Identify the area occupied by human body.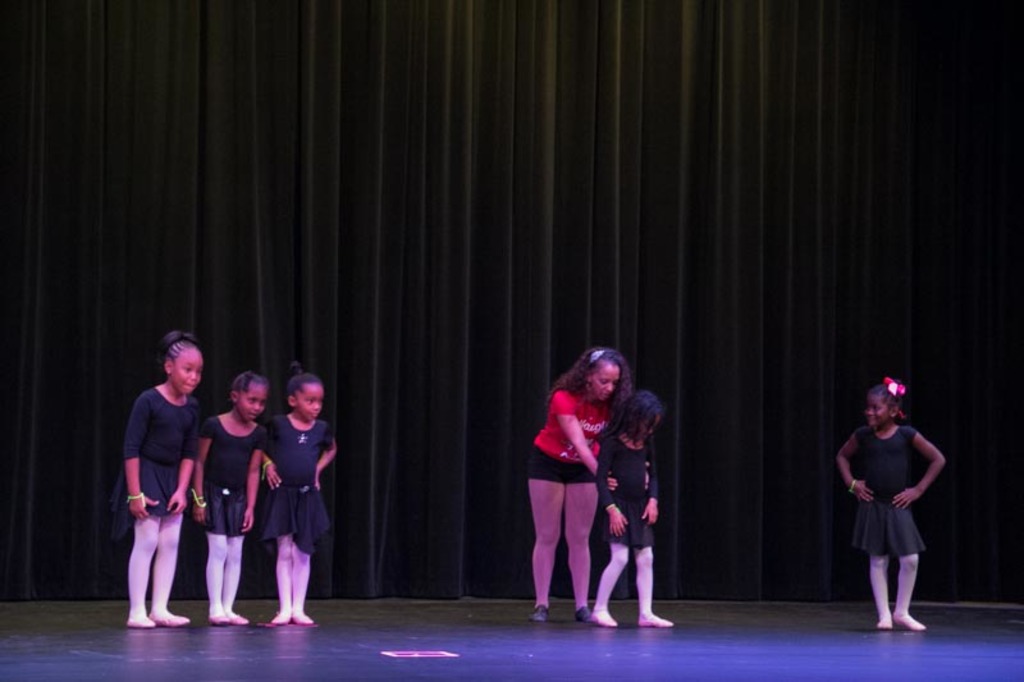
Area: [left=833, top=422, right=942, bottom=627].
